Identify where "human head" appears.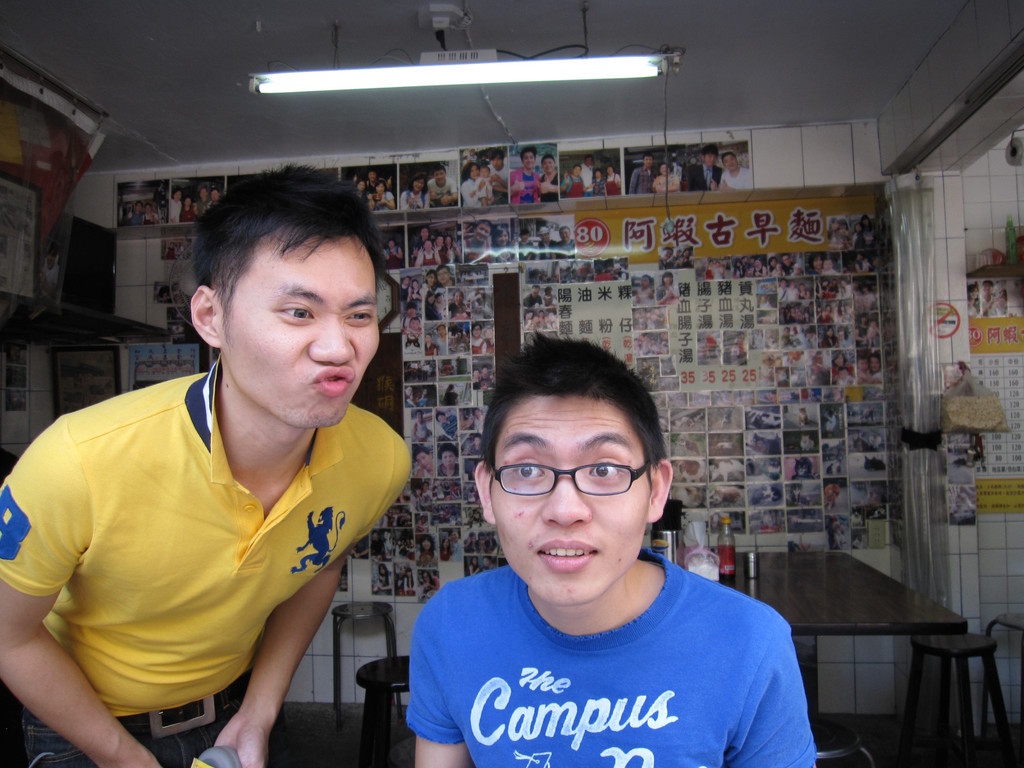
Appears at (662, 273, 674, 284).
